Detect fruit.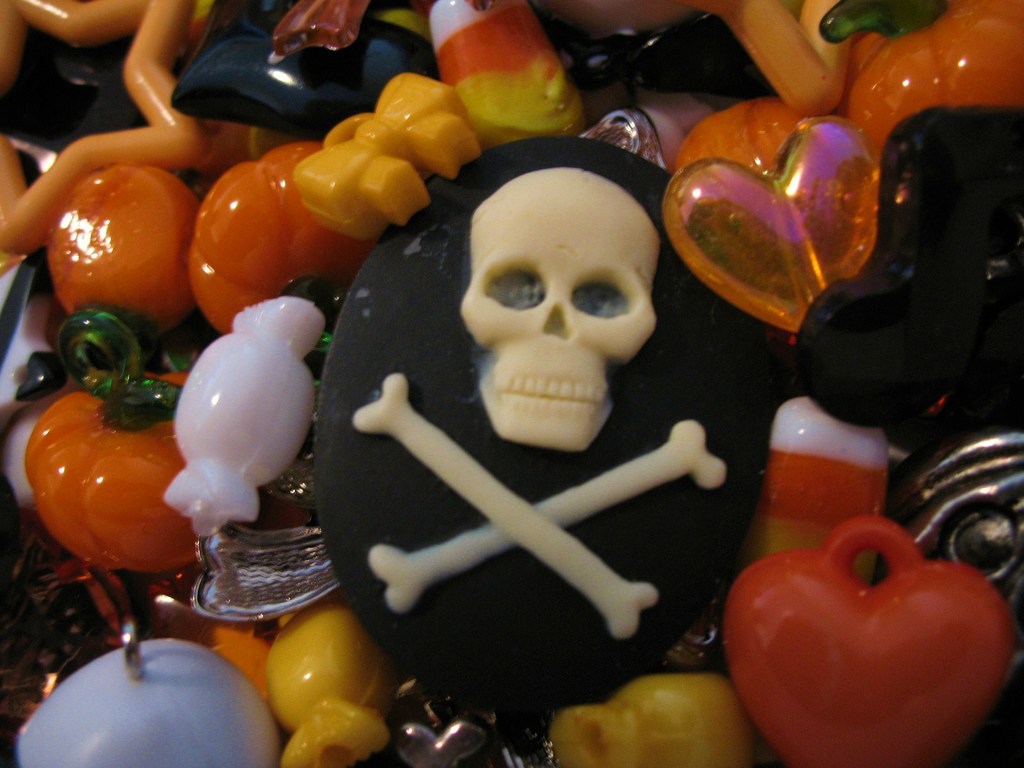
Detected at (x1=724, y1=529, x2=997, y2=765).
